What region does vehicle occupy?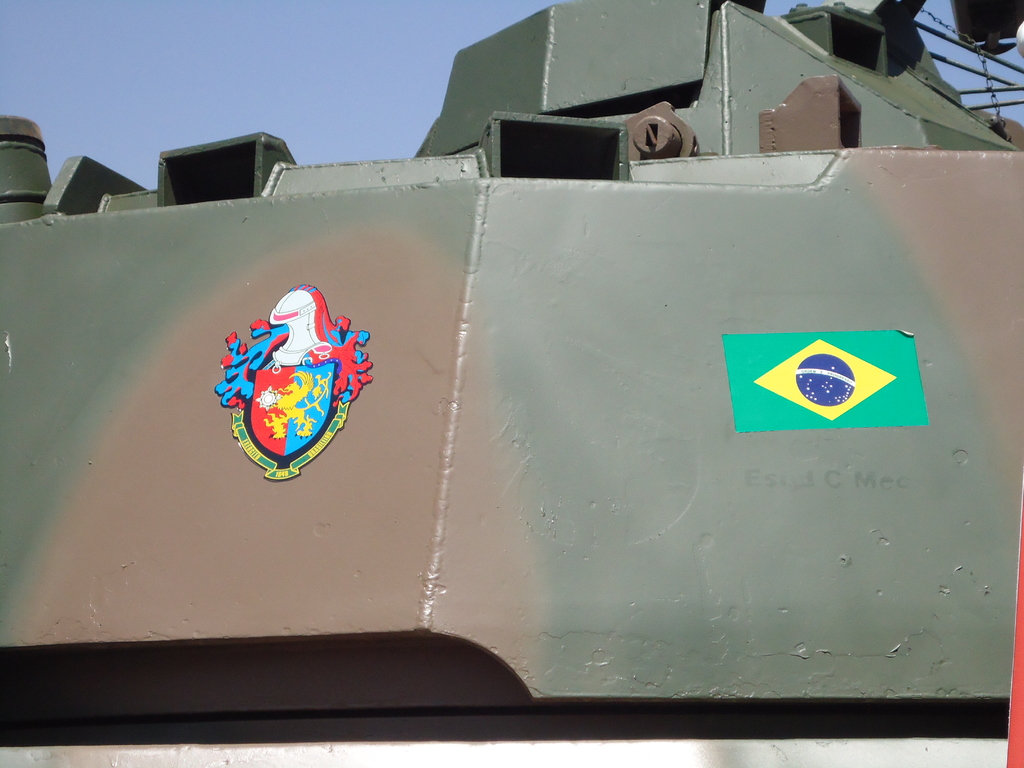
(x1=0, y1=0, x2=1023, y2=767).
